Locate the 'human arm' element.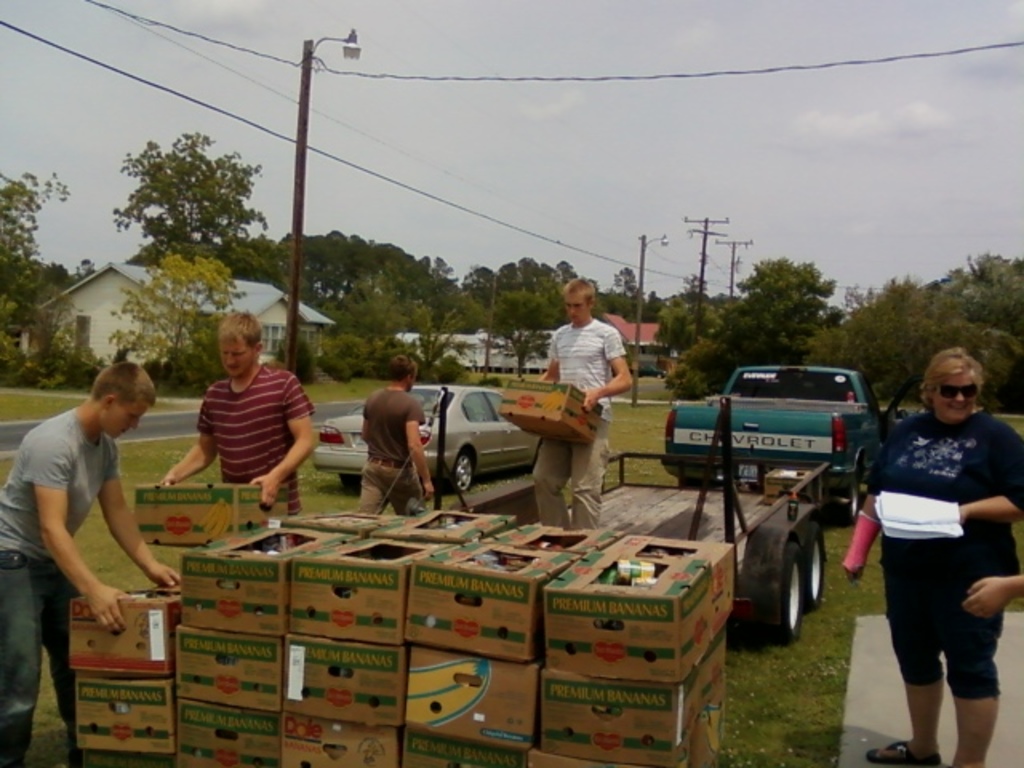
Element bbox: l=248, t=386, r=320, b=510.
